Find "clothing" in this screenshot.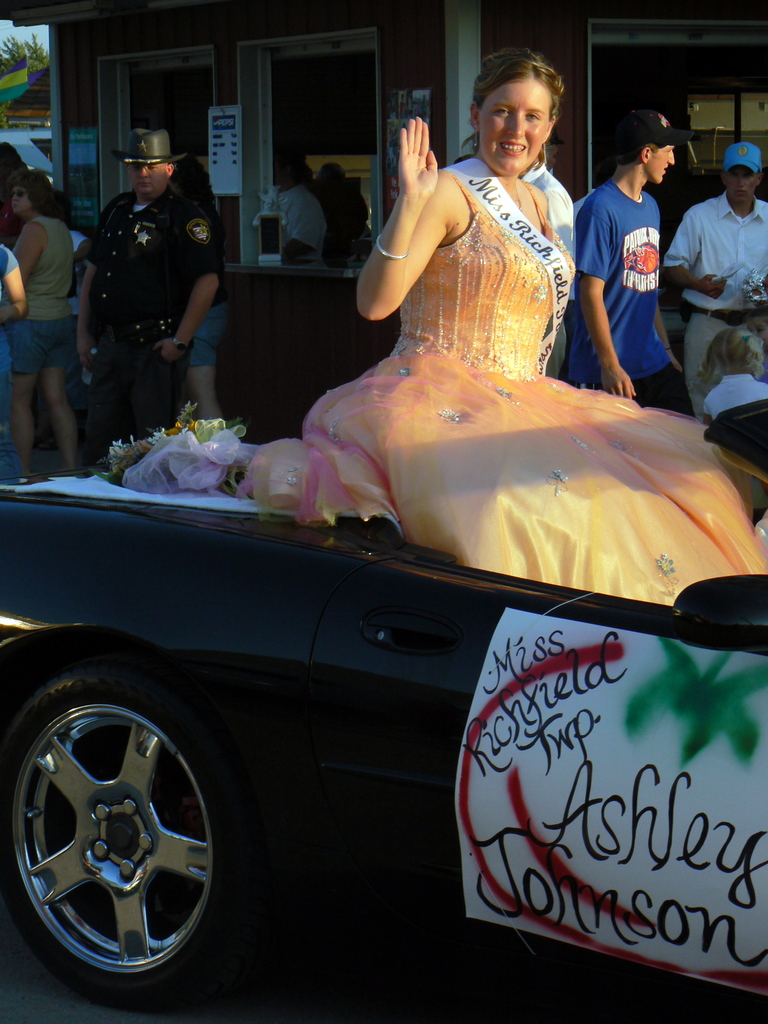
The bounding box for "clothing" is (left=518, top=161, right=581, bottom=378).
